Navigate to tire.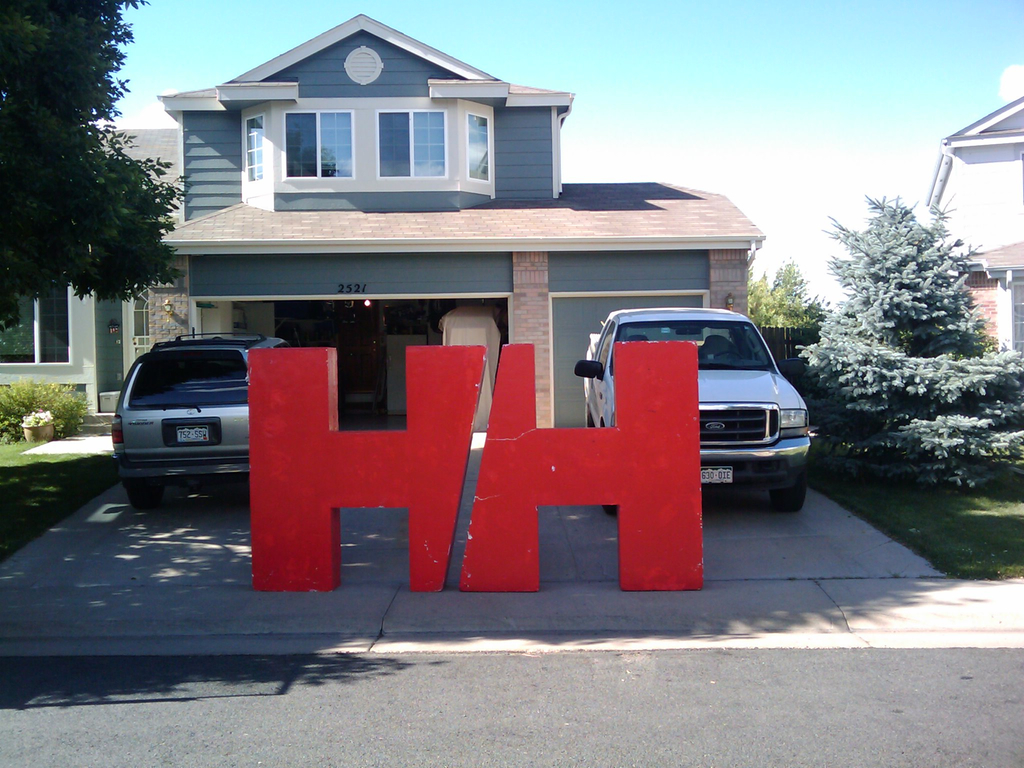
Navigation target: detection(774, 459, 811, 508).
